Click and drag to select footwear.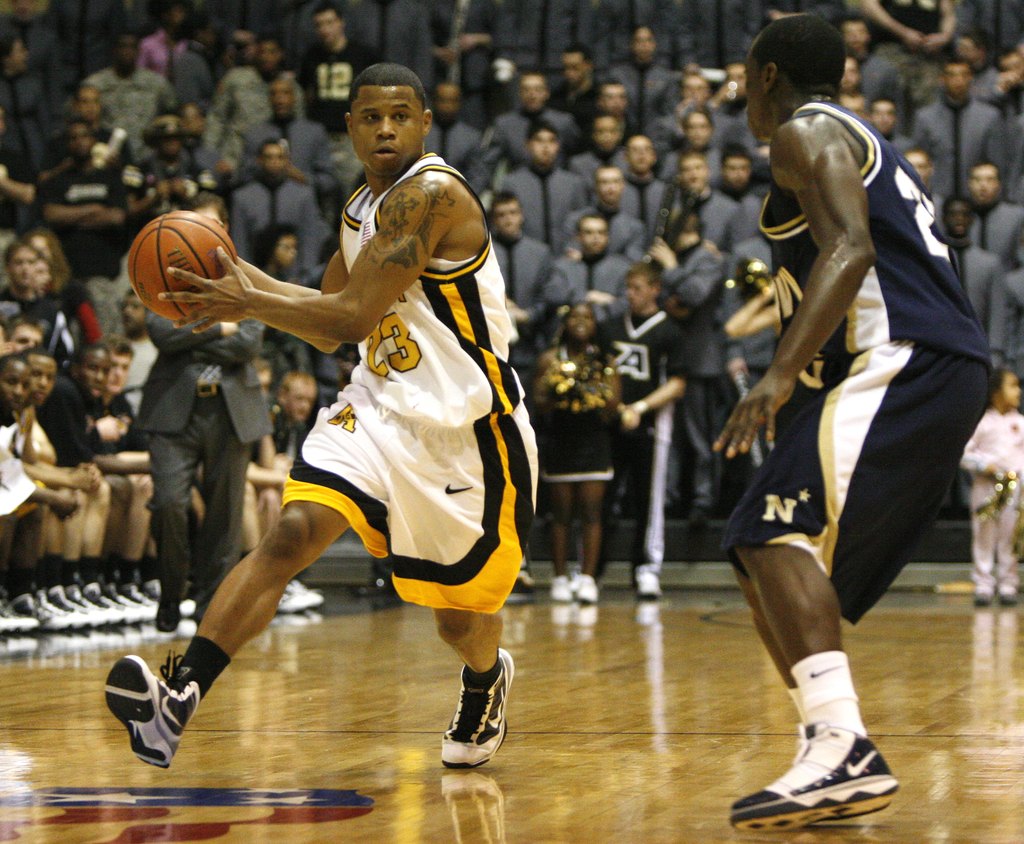
Selection: bbox=[634, 563, 657, 597].
